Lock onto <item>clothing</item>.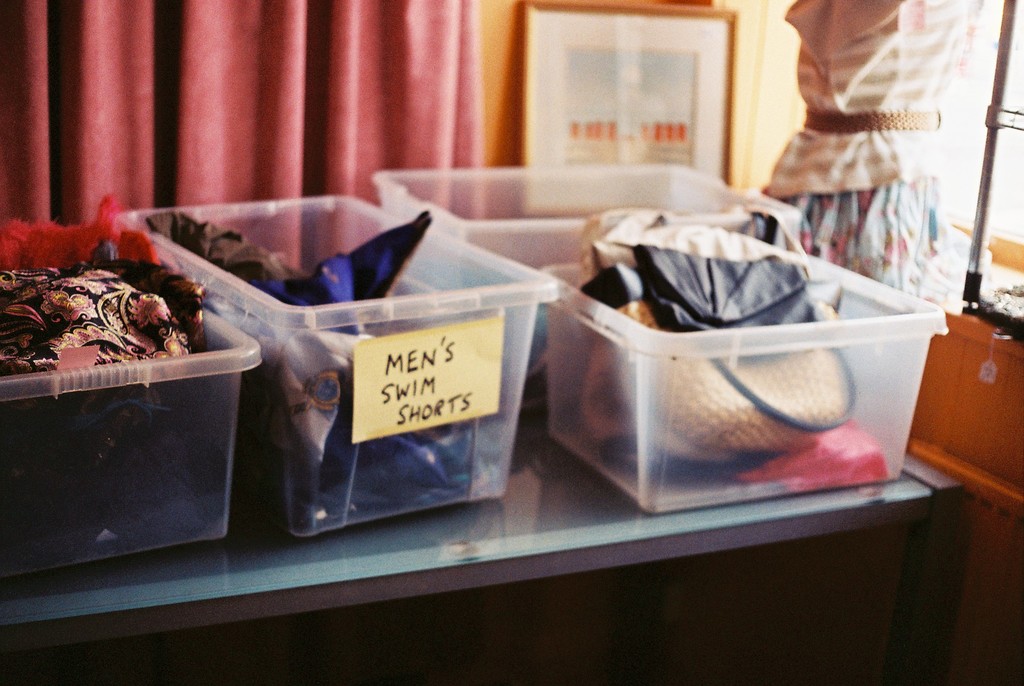
Locked: Rect(763, 17, 952, 224).
